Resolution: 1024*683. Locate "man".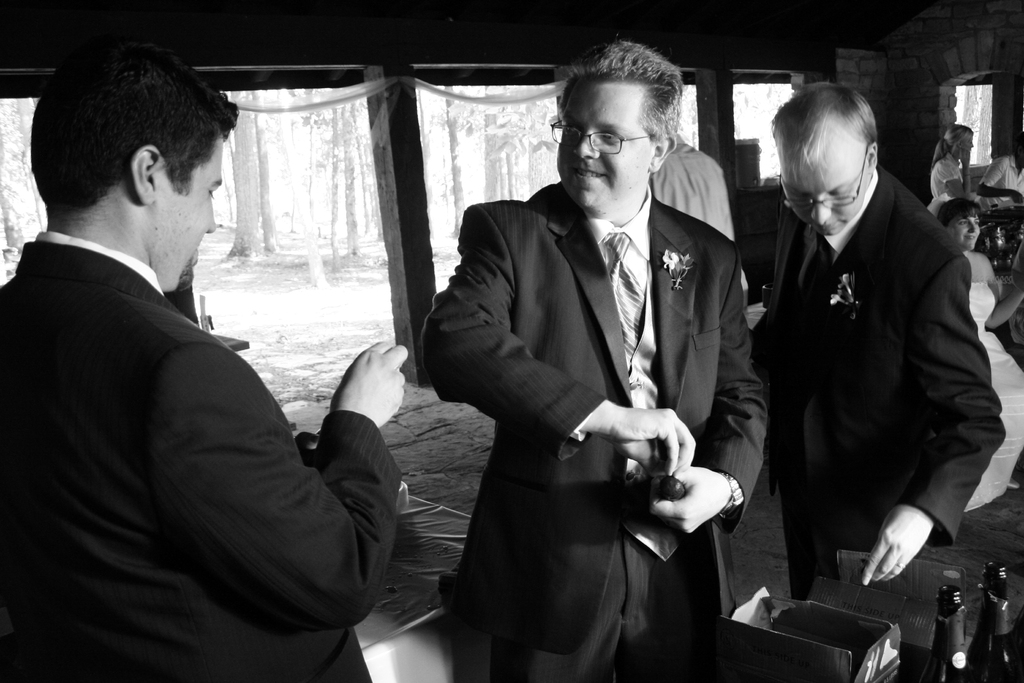
[left=973, top=135, right=1023, bottom=202].
